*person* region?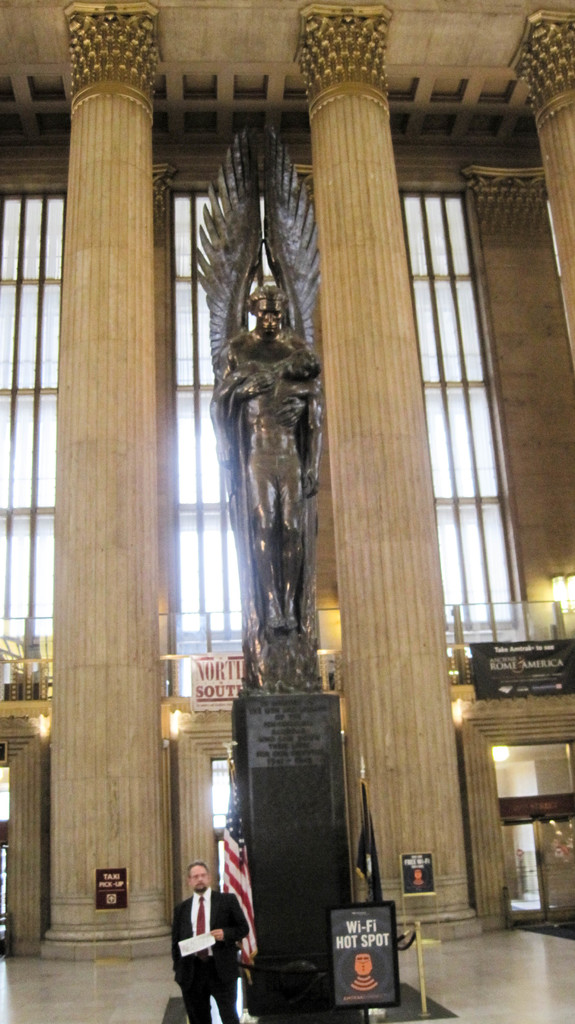
detection(222, 340, 322, 621)
